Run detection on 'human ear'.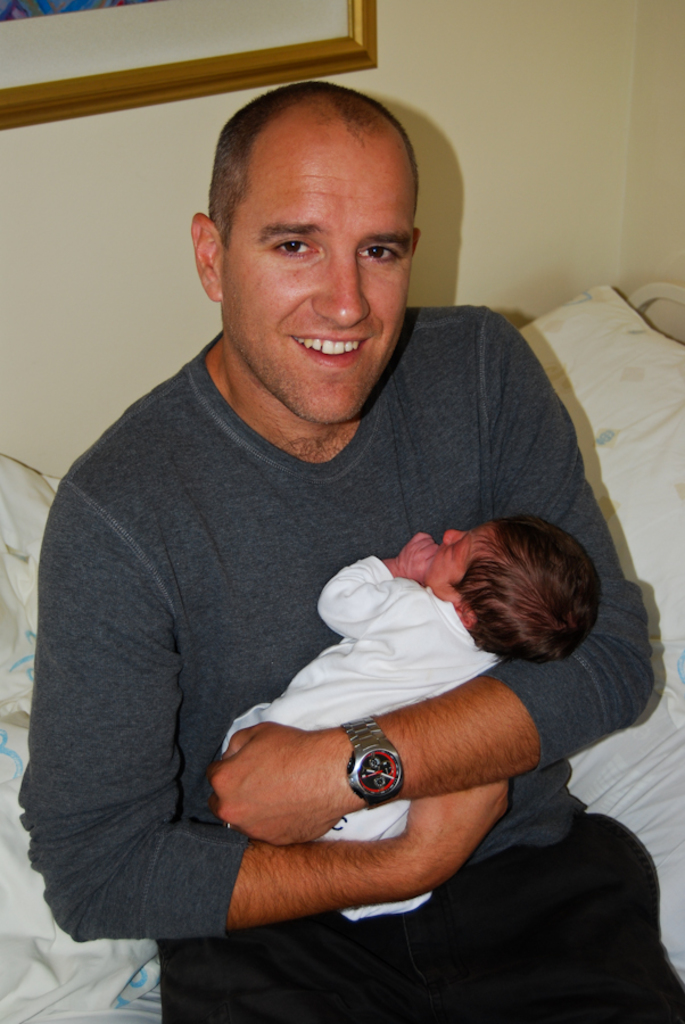
Result: box(451, 608, 479, 633).
